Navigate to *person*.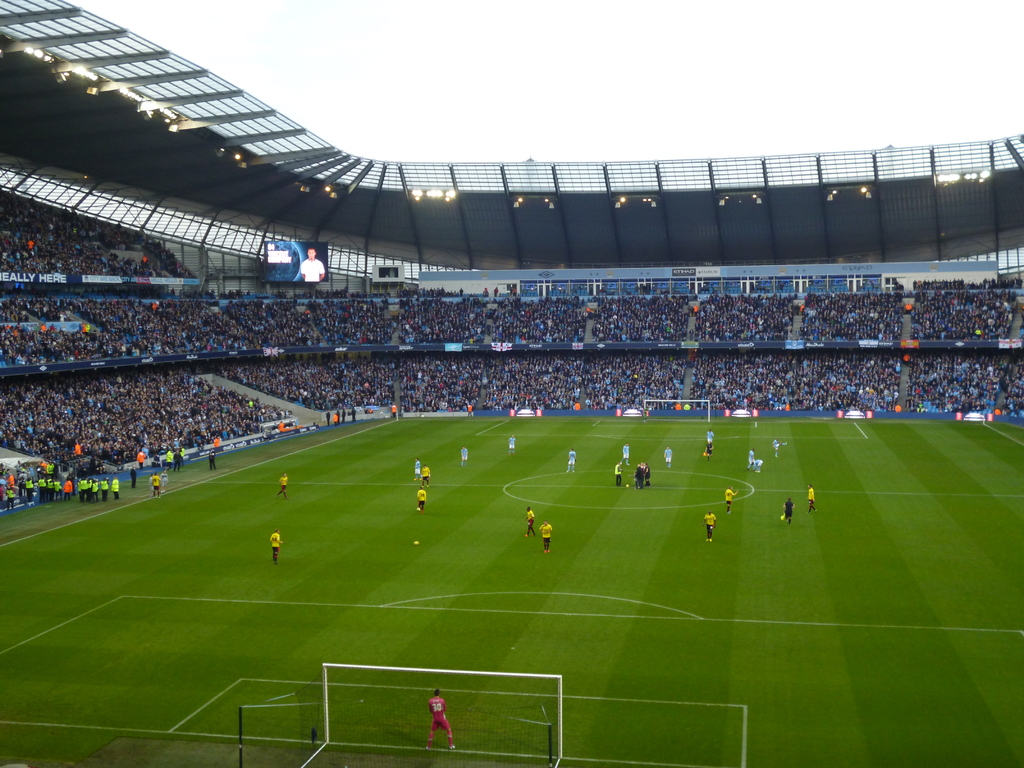
Navigation target: bbox=[415, 486, 424, 516].
